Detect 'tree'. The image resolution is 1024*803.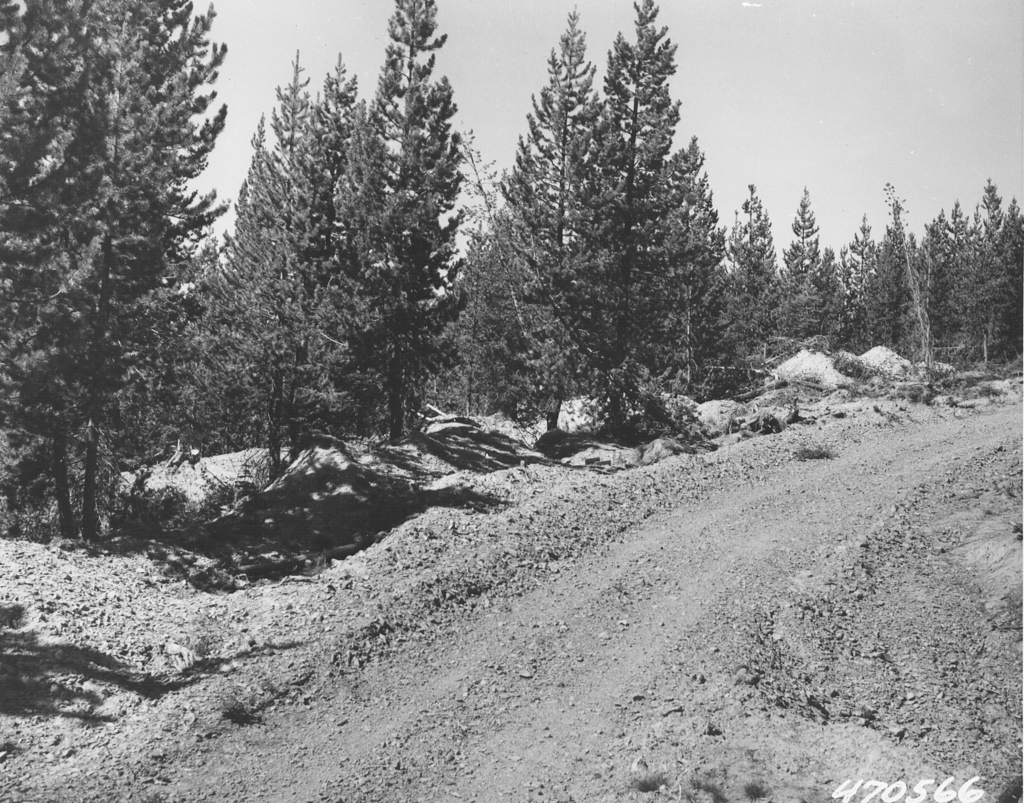
left=241, top=44, right=330, bottom=498.
